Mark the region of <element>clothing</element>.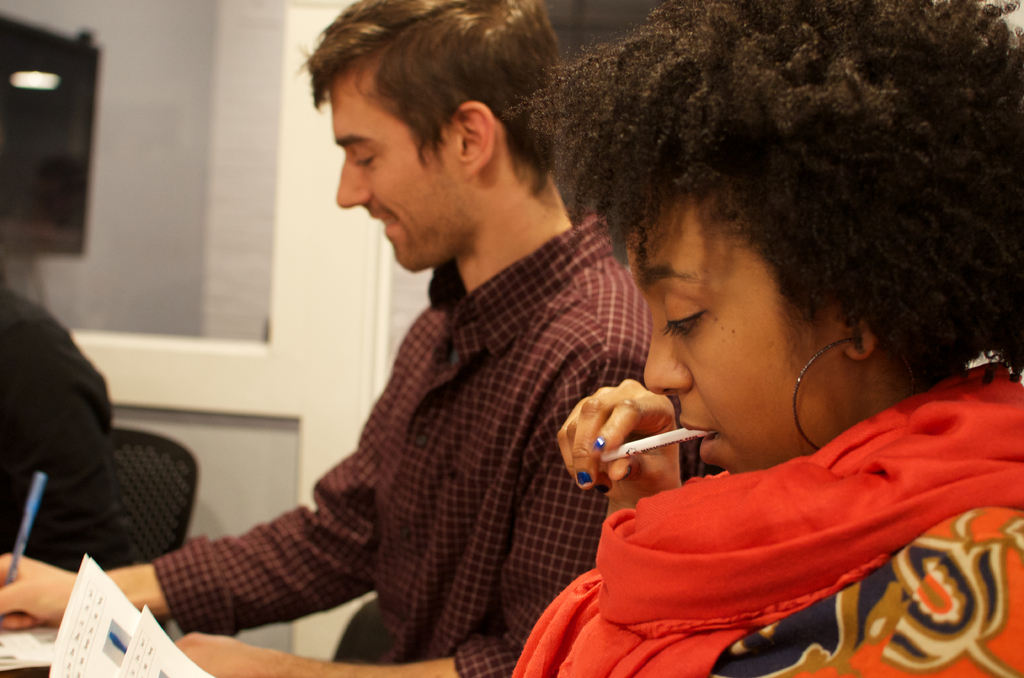
Region: bbox=[150, 204, 722, 677].
